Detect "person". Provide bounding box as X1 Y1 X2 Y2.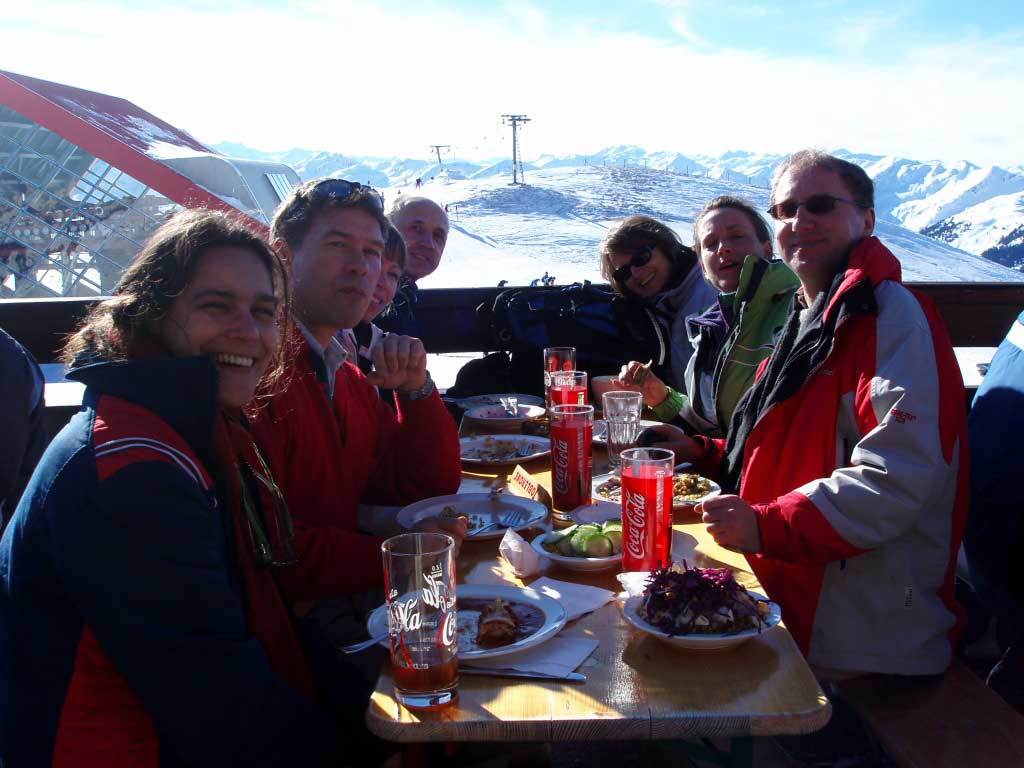
617 210 714 389.
